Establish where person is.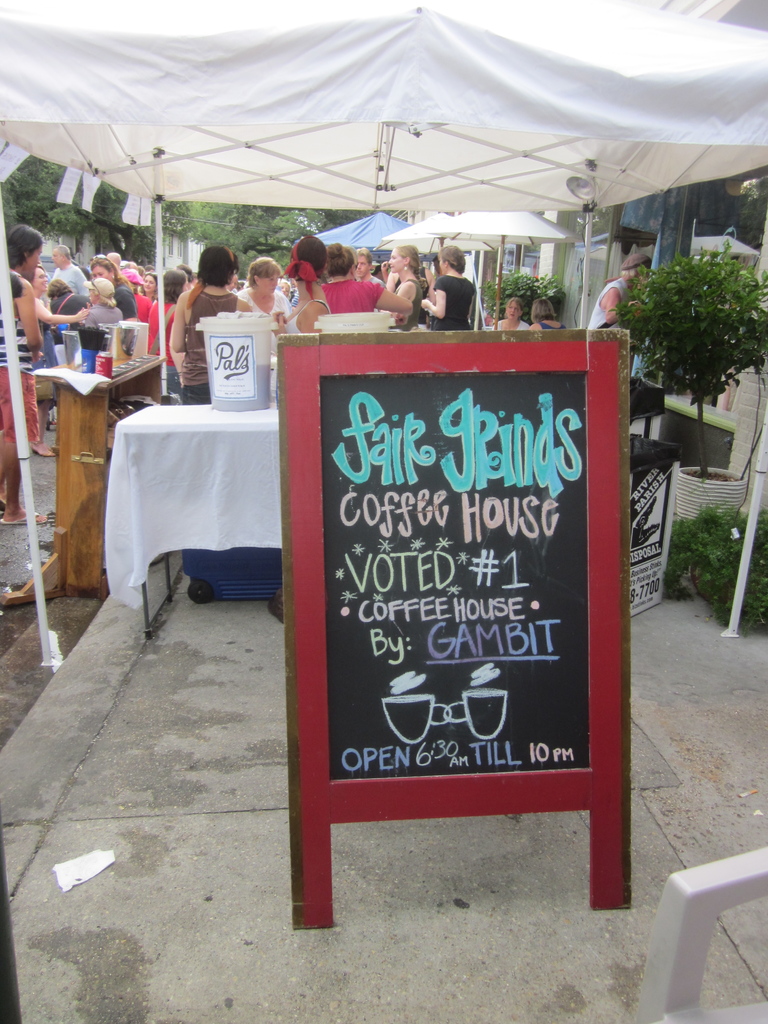
Established at rect(322, 244, 417, 311).
